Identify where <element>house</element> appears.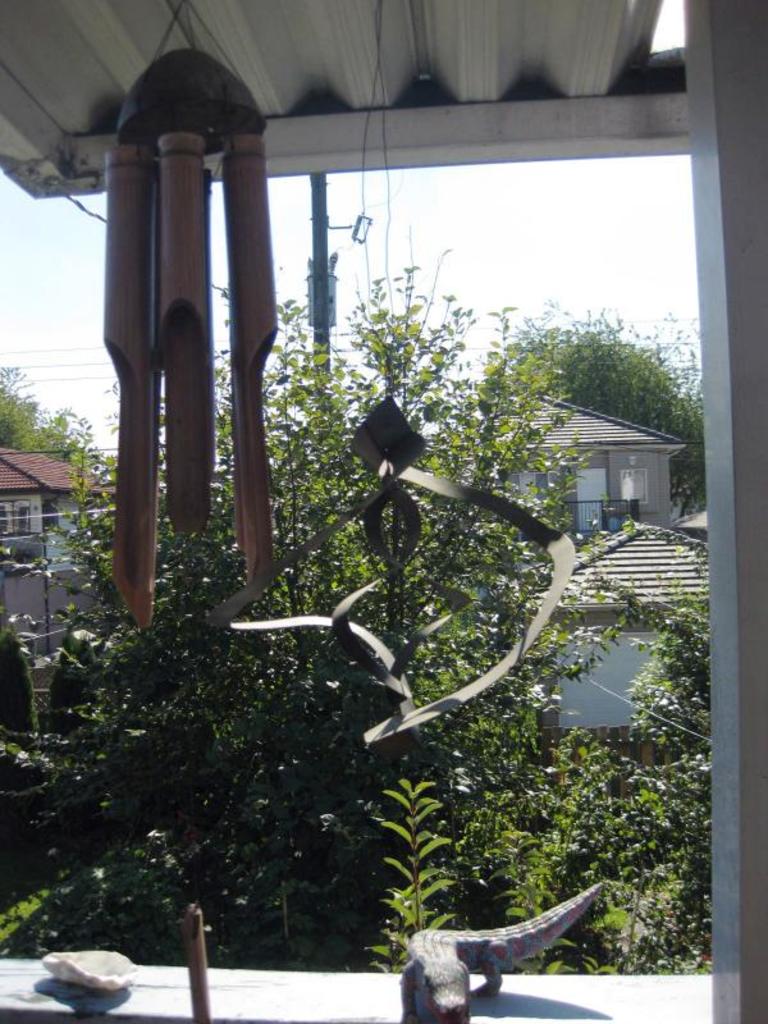
Appears at bbox(508, 520, 732, 763).
